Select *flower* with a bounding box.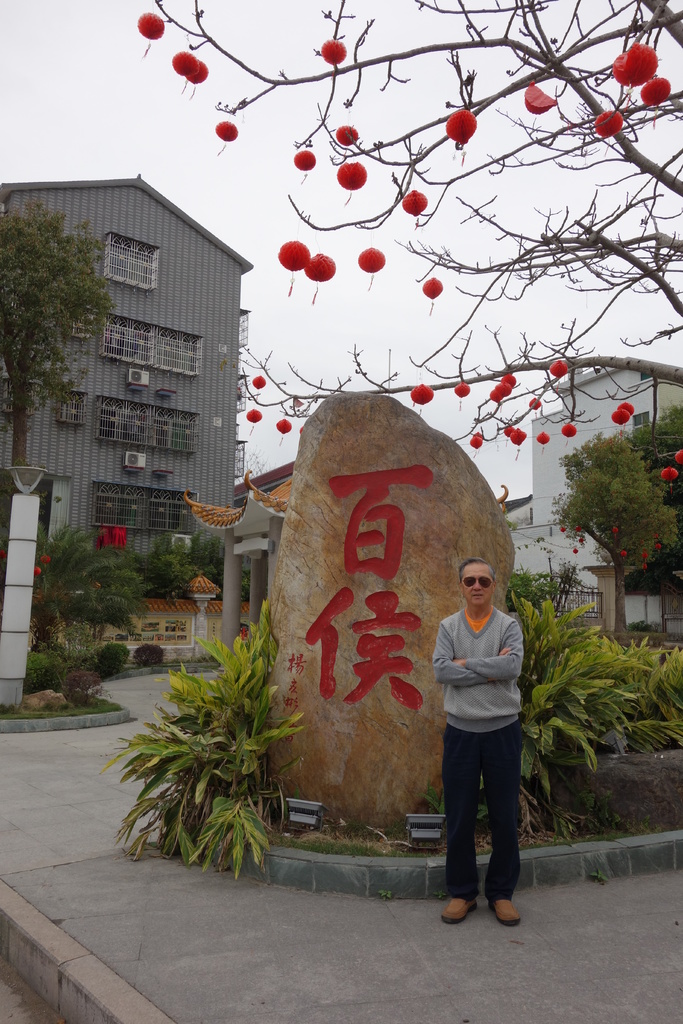
detection(337, 161, 367, 191).
